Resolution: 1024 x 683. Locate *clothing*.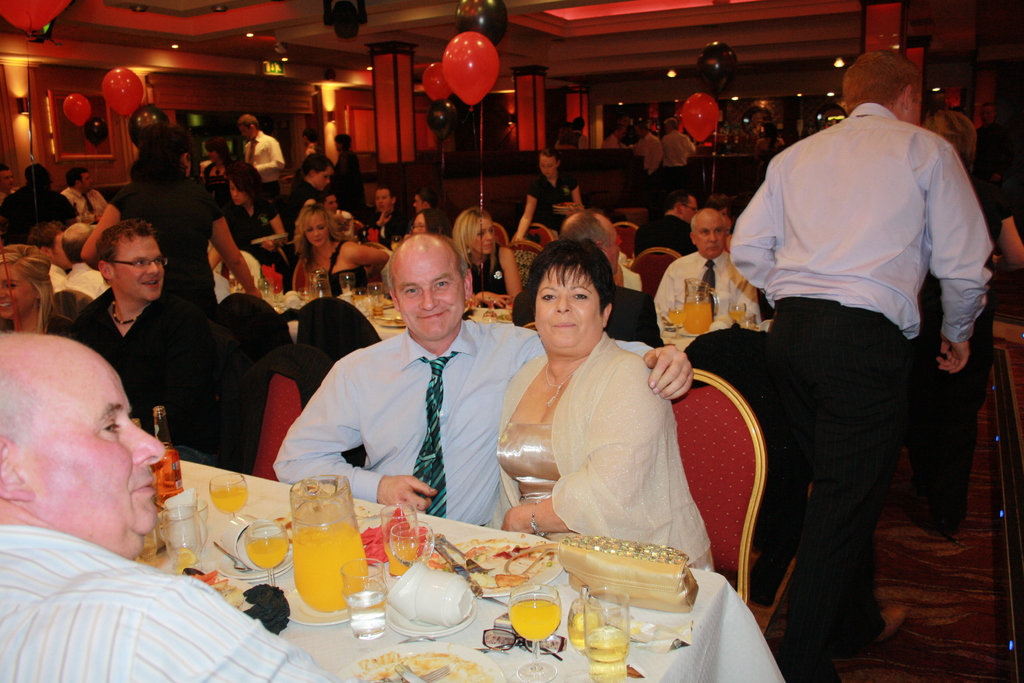
246,132,284,177.
